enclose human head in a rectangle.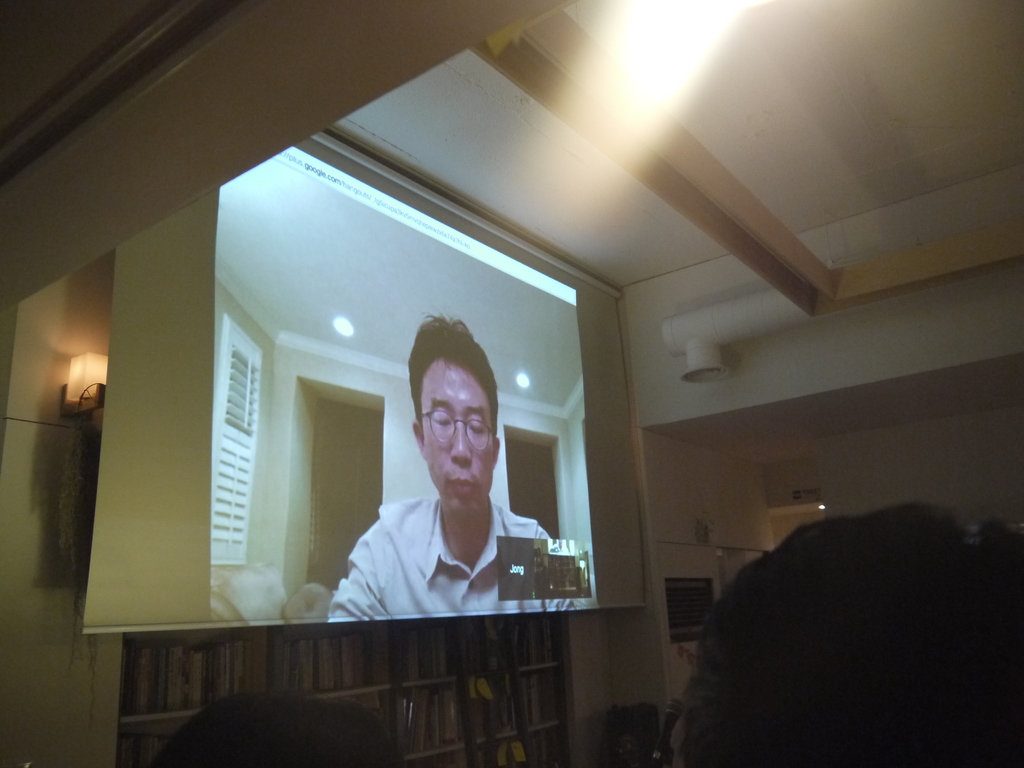
<box>153,689,400,767</box>.
